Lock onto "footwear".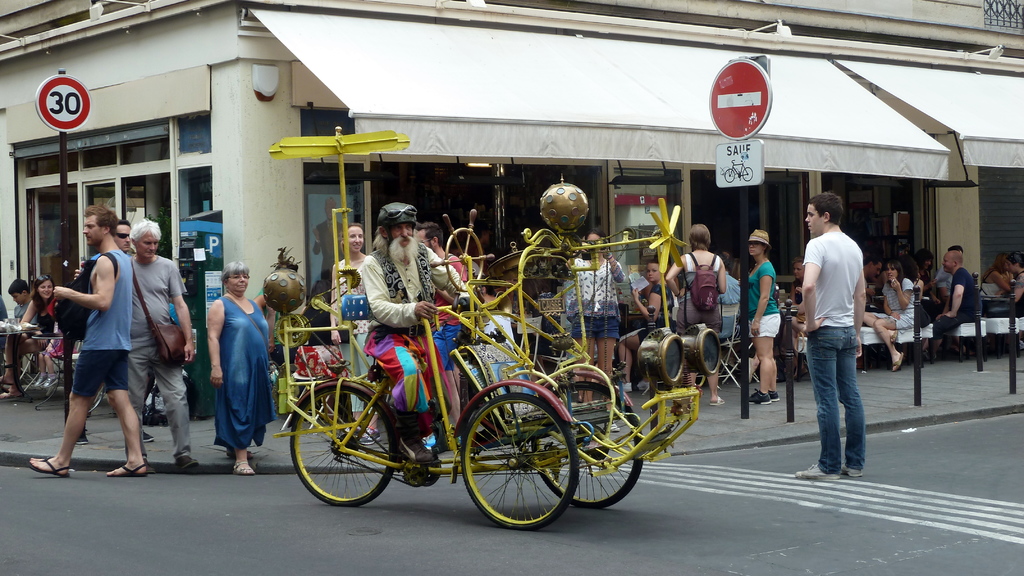
Locked: [173,453,198,468].
